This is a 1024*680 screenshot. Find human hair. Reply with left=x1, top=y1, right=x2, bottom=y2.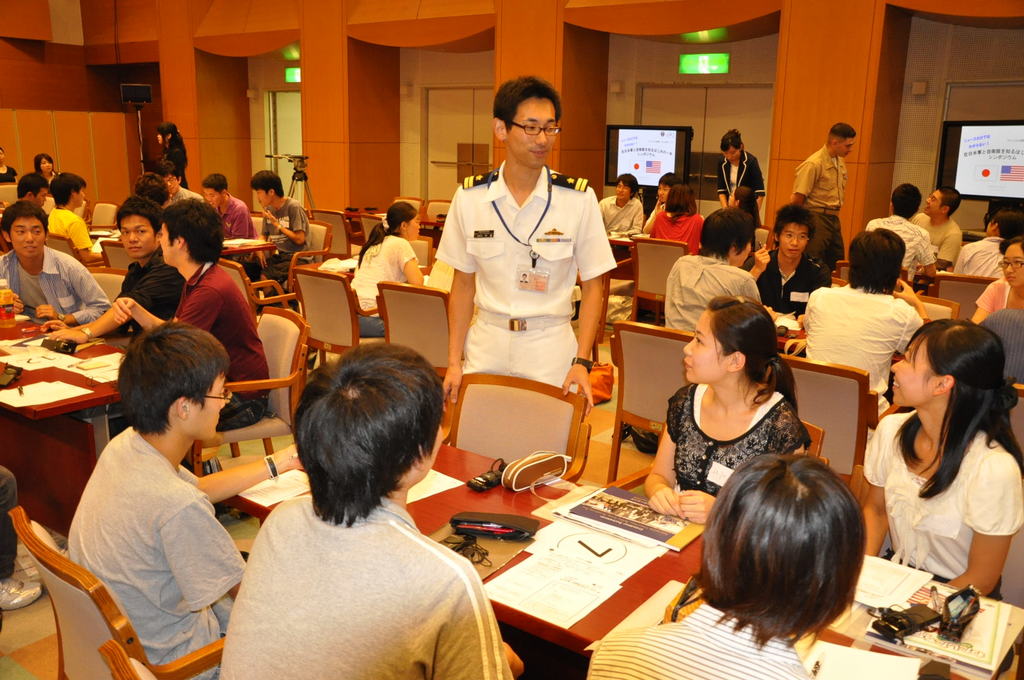
left=161, top=197, right=226, bottom=264.
